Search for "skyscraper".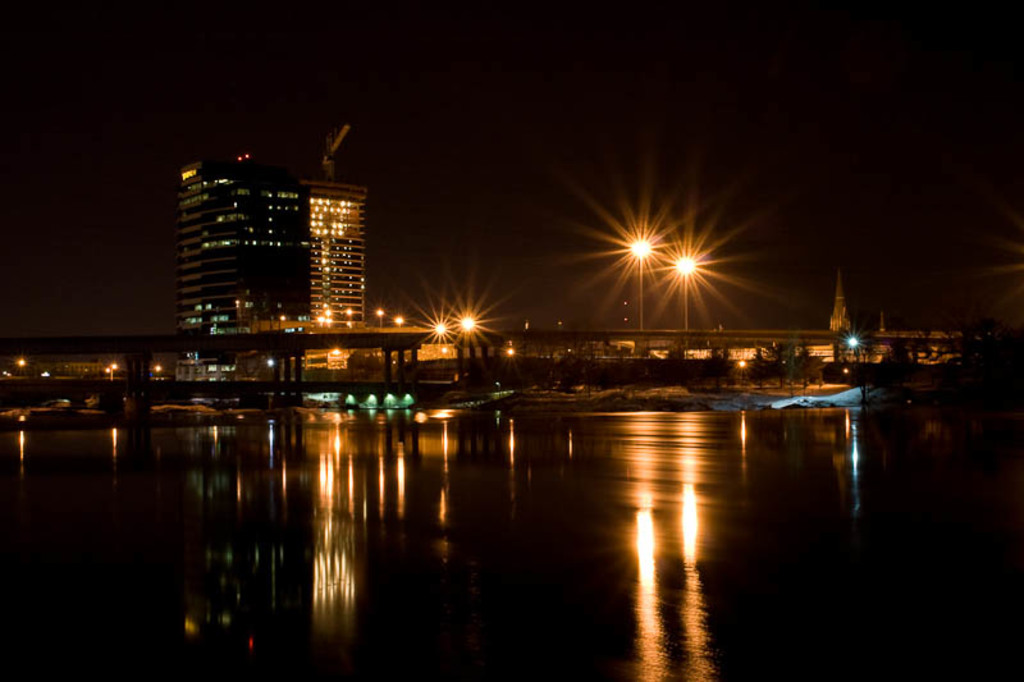
Found at x1=173, y1=133, x2=375, y2=390.
